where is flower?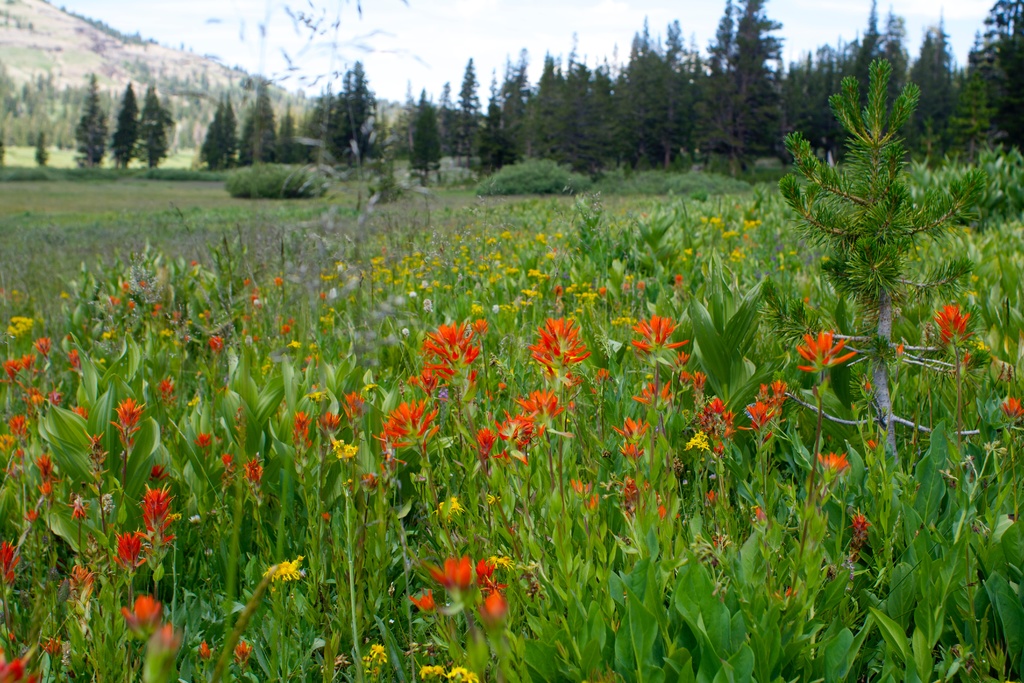
{"left": 68, "top": 405, "right": 88, "bottom": 422}.
